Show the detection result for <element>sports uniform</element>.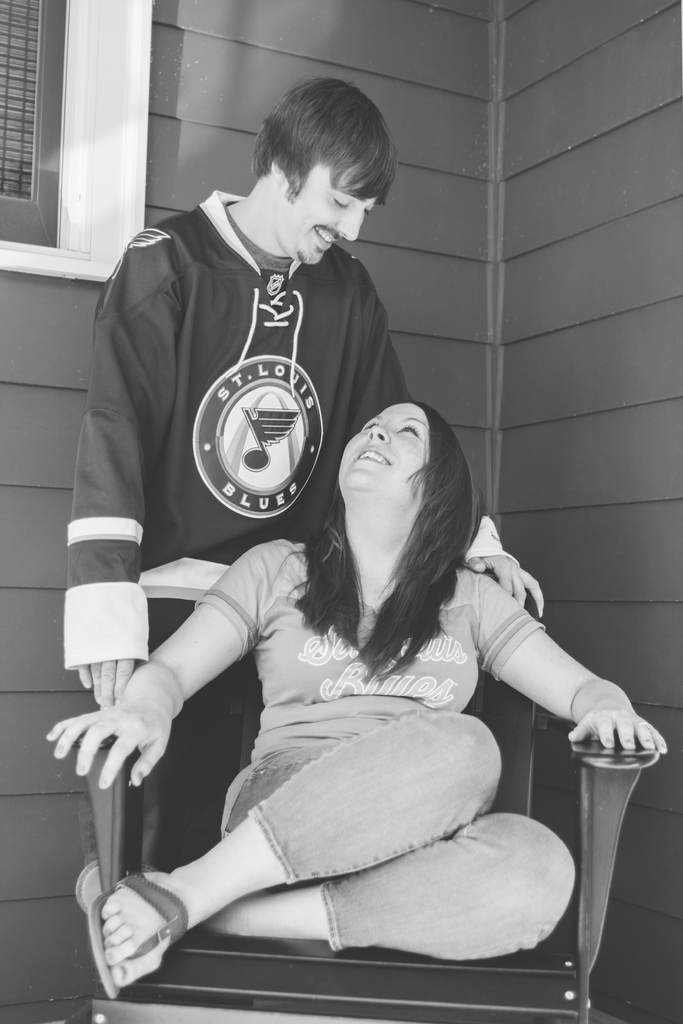
(left=76, top=124, right=461, bottom=746).
